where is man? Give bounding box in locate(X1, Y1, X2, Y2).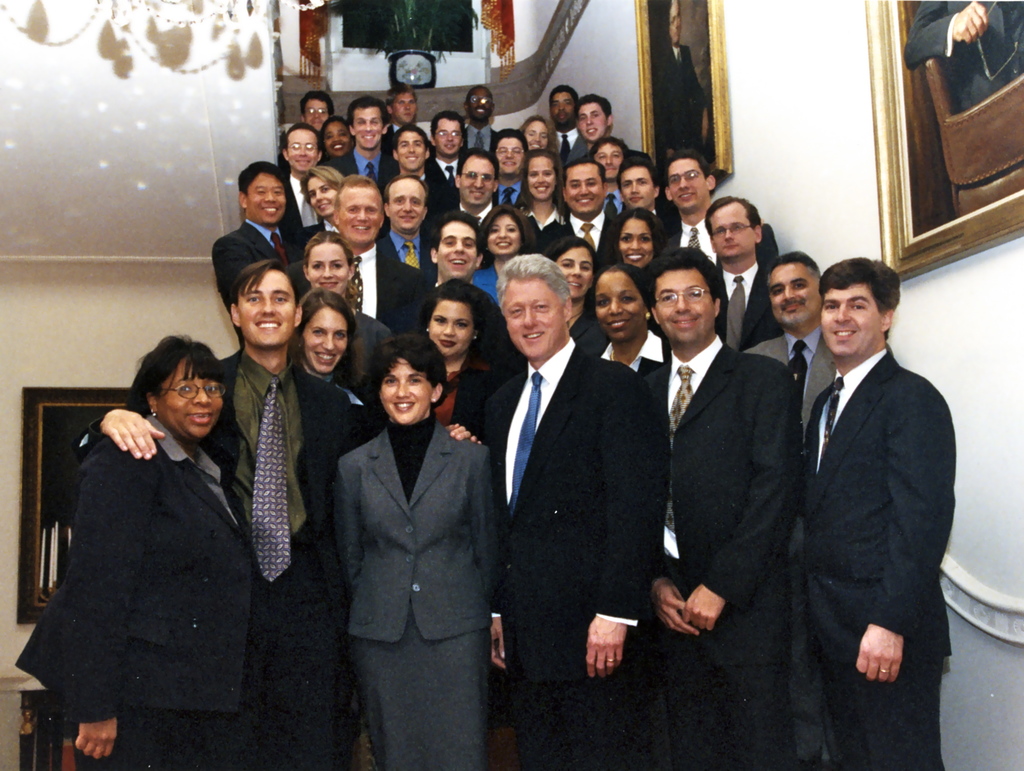
locate(271, 124, 321, 248).
